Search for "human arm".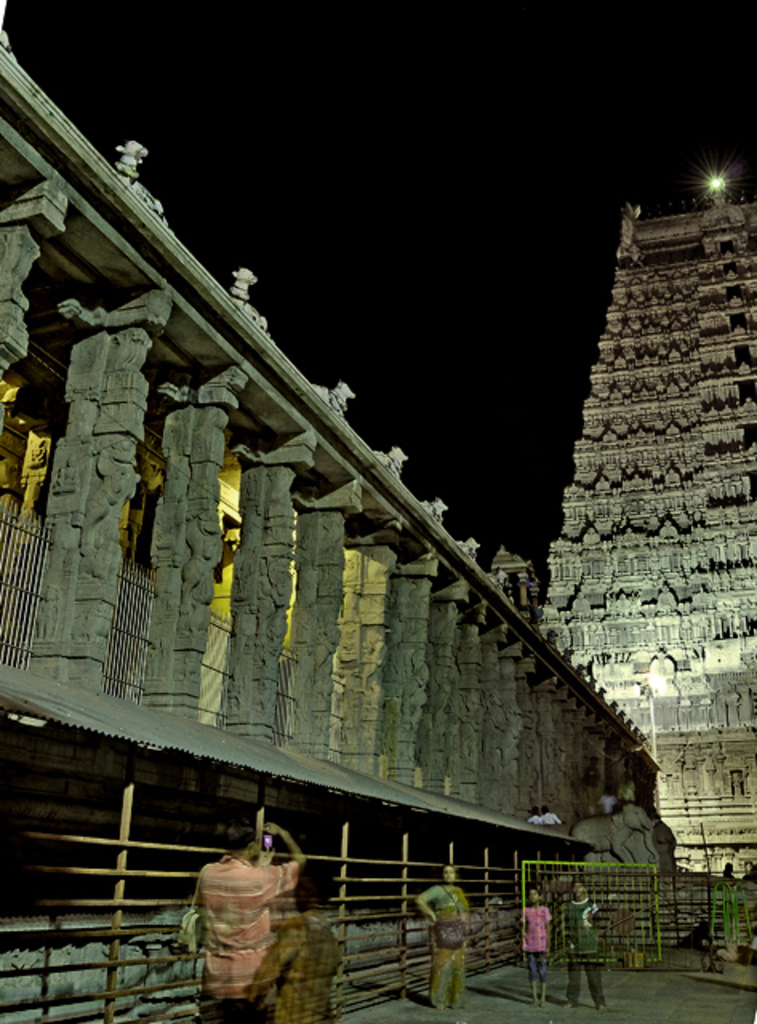
Found at {"left": 264, "top": 826, "right": 310, "bottom": 901}.
